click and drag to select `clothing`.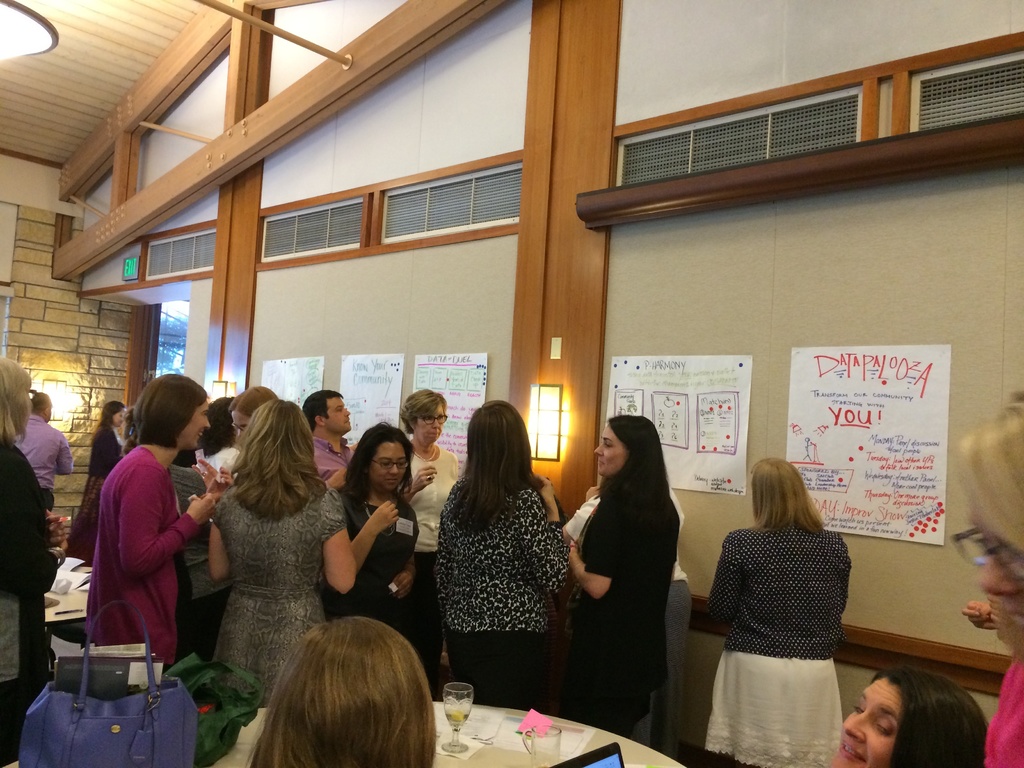
Selection: Rect(452, 449, 586, 712).
